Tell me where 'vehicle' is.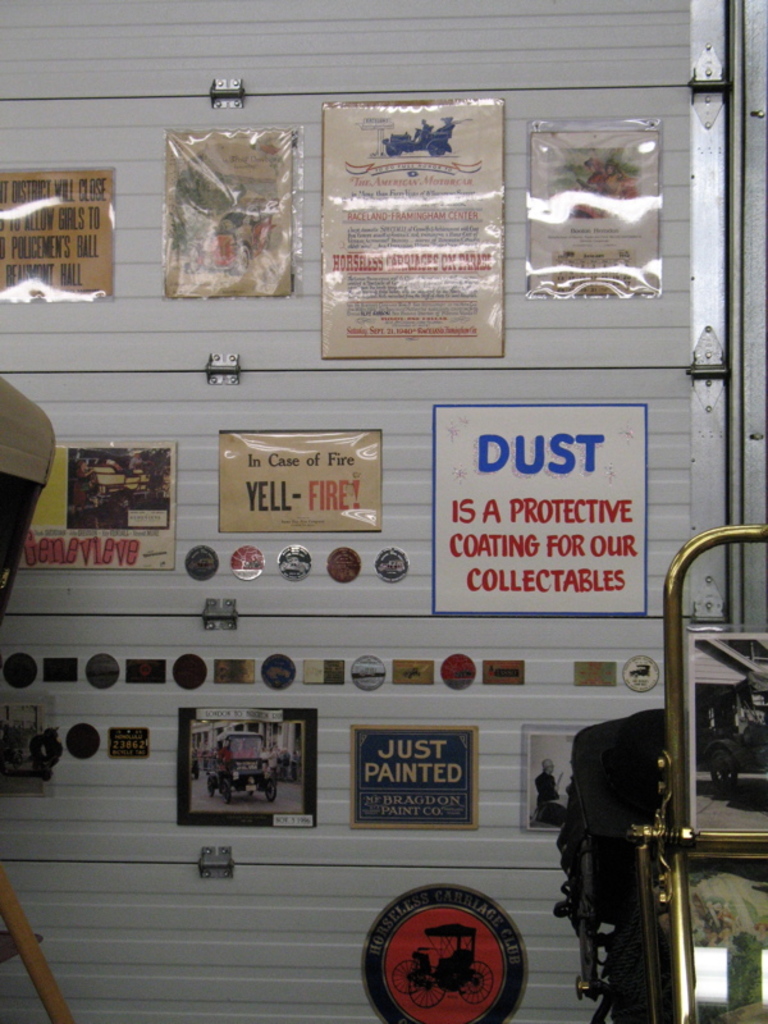
'vehicle' is at (left=388, top=916, right=502, bottom=1014).
